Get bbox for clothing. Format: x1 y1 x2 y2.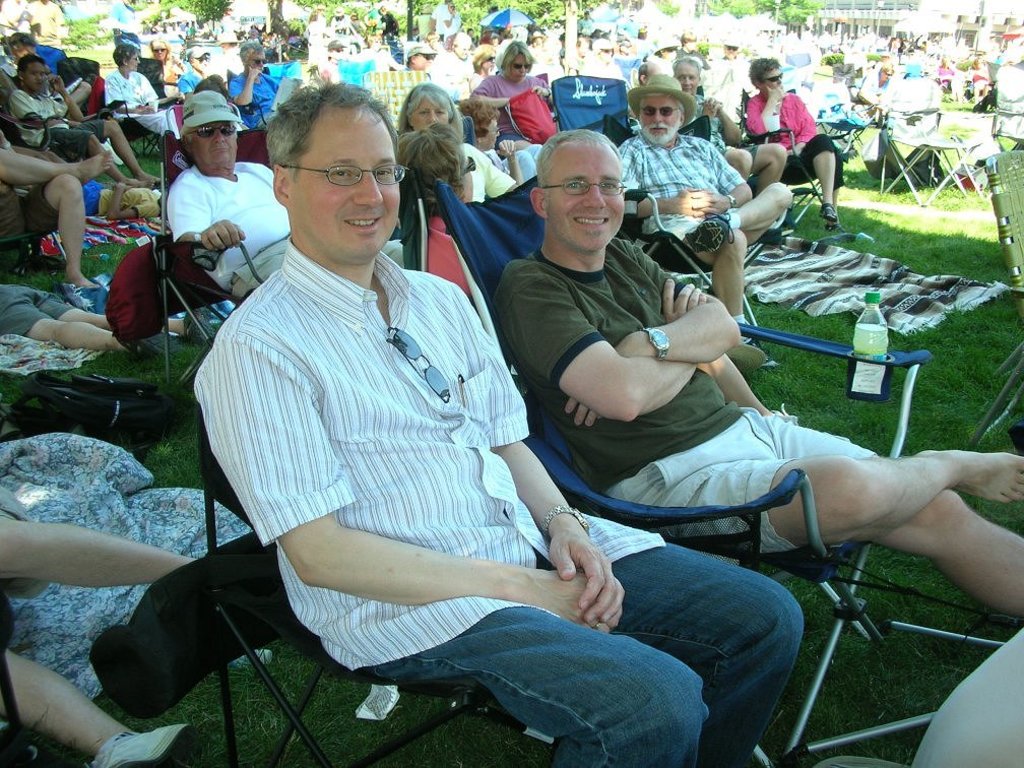
437 7 455 39.
